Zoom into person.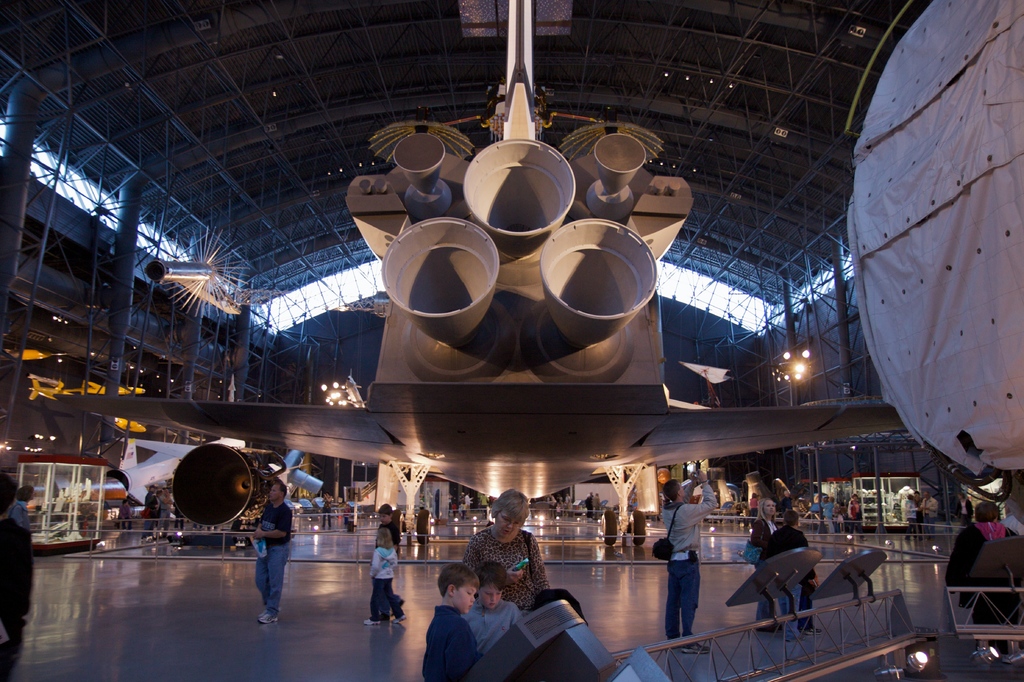
Zoom target: l=365, t=519, r=400, b=623.
